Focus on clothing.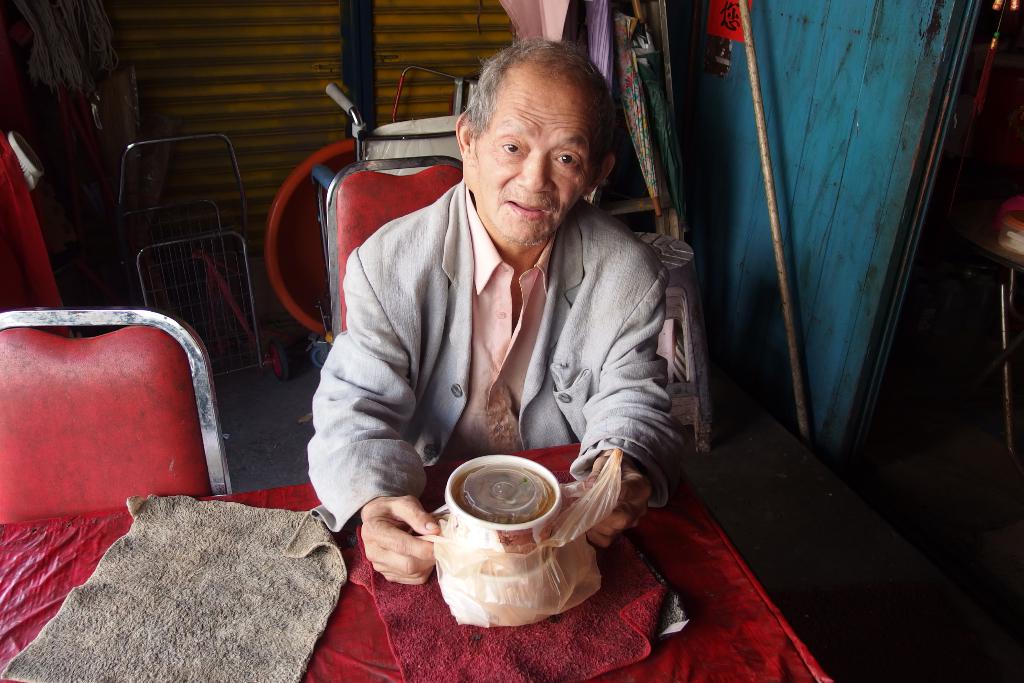
Focused at crop(305, 186, 677, 516).
